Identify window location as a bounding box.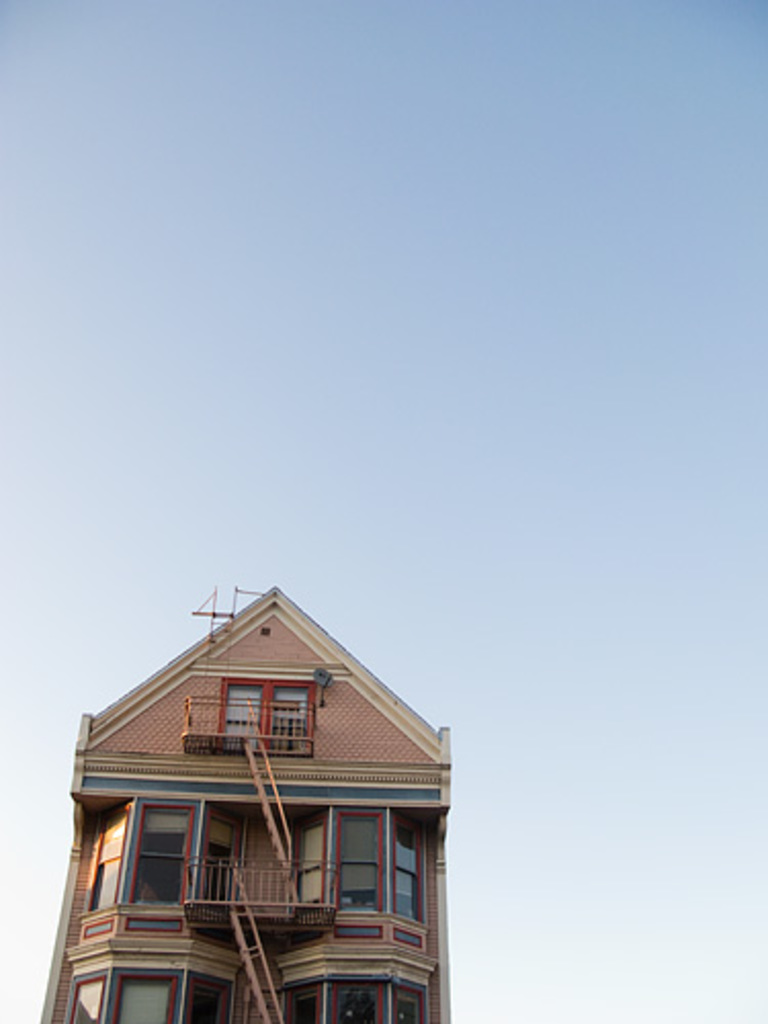
121, 903, 184, 932.
